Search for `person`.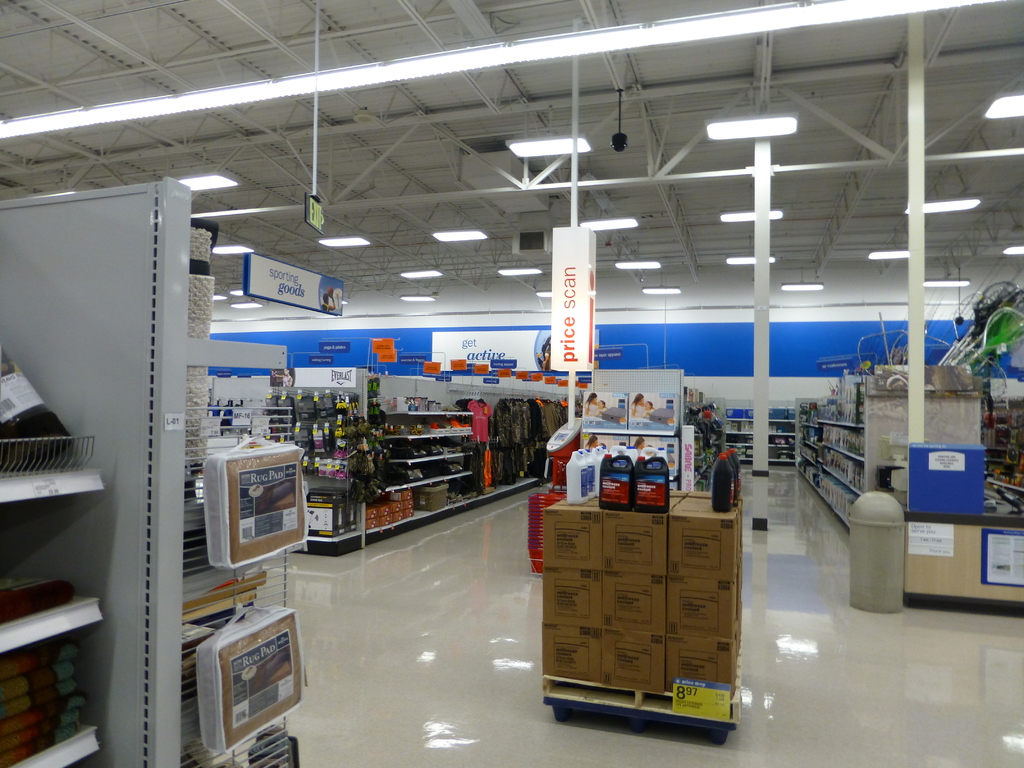
Found at 323 292 336 312.
